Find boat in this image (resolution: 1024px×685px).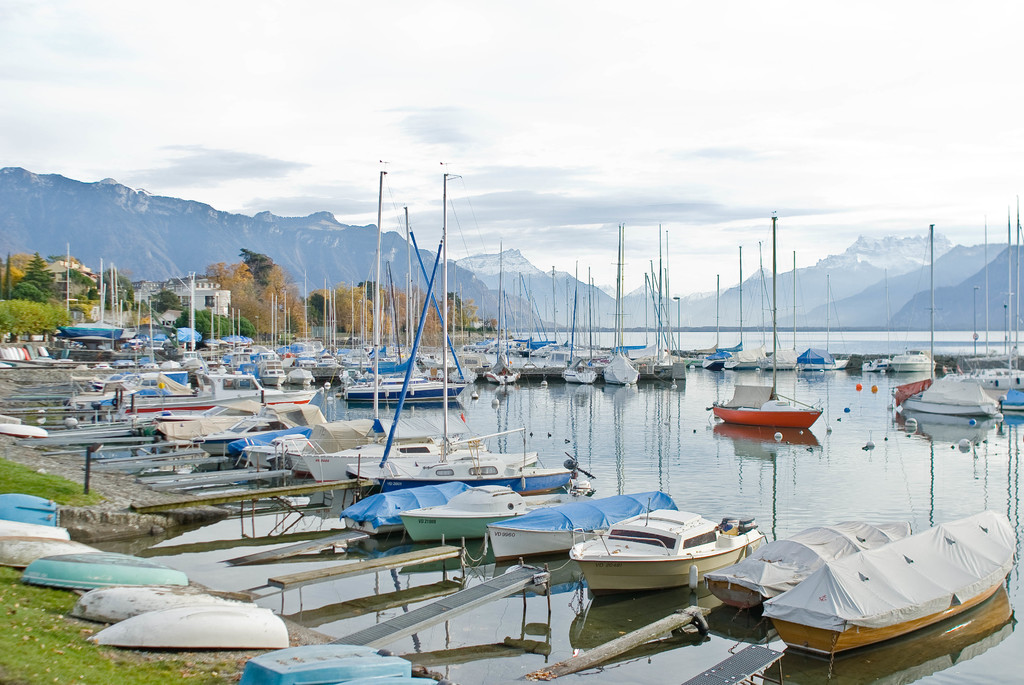
<region>402, 428, 580, 498</region>.
